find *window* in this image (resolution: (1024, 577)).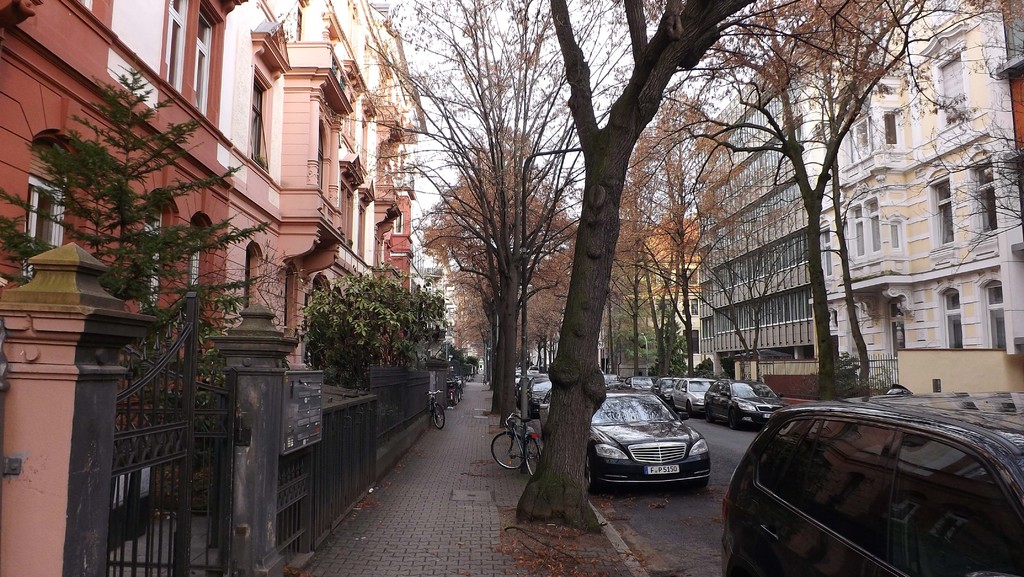
x1=713, y1=284, x2=807, y2=334.
